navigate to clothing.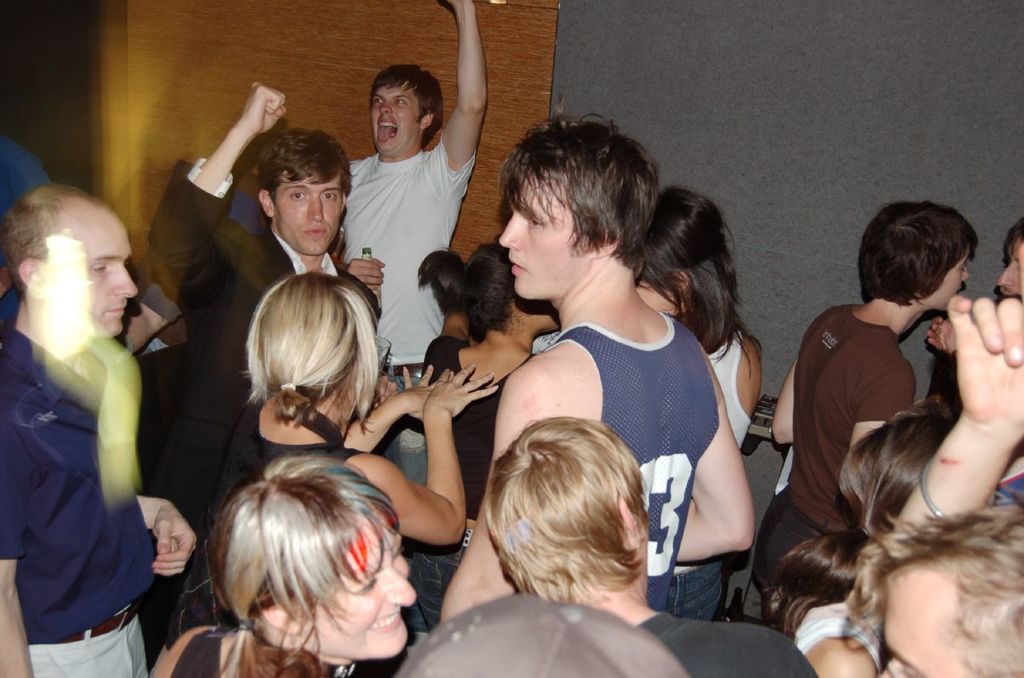
Navigation target: [left=982, top=463, right=1023, bottom=530].
